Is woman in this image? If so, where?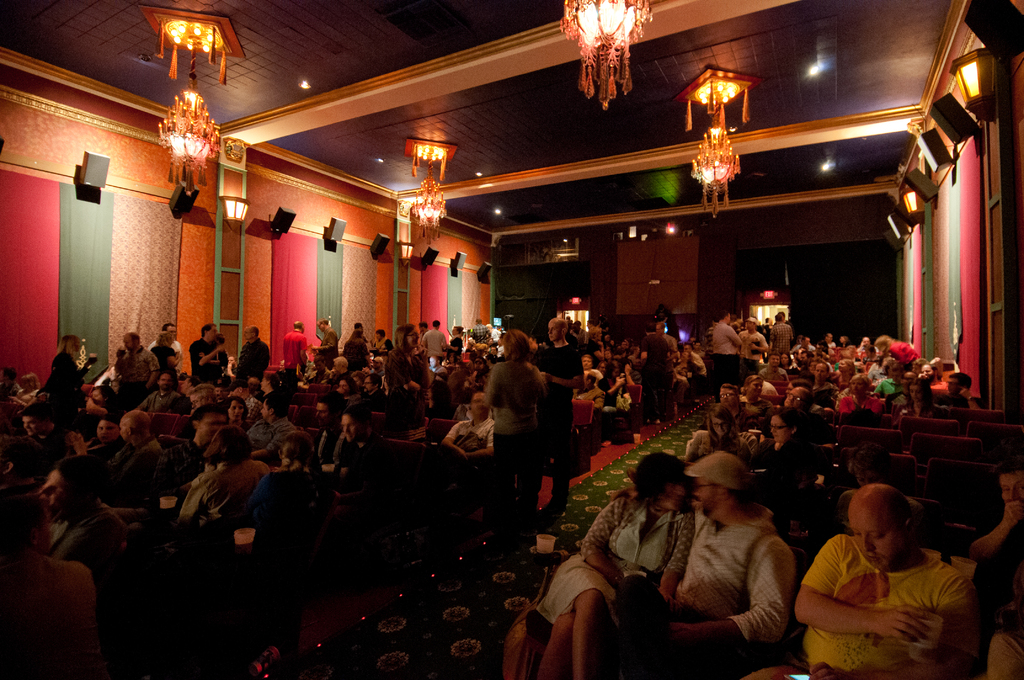
Yes, at [left=671, top=348, right=700, bottom=404].
